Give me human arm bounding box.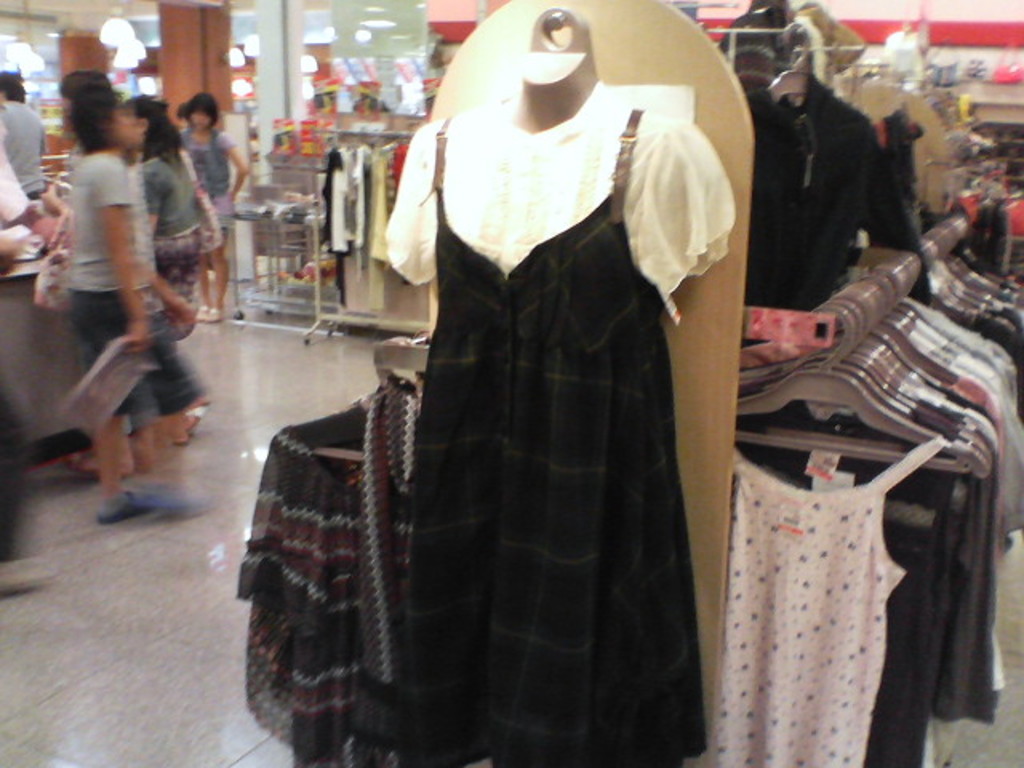
<bbox>0, 157, 69, 259</bbox>.
